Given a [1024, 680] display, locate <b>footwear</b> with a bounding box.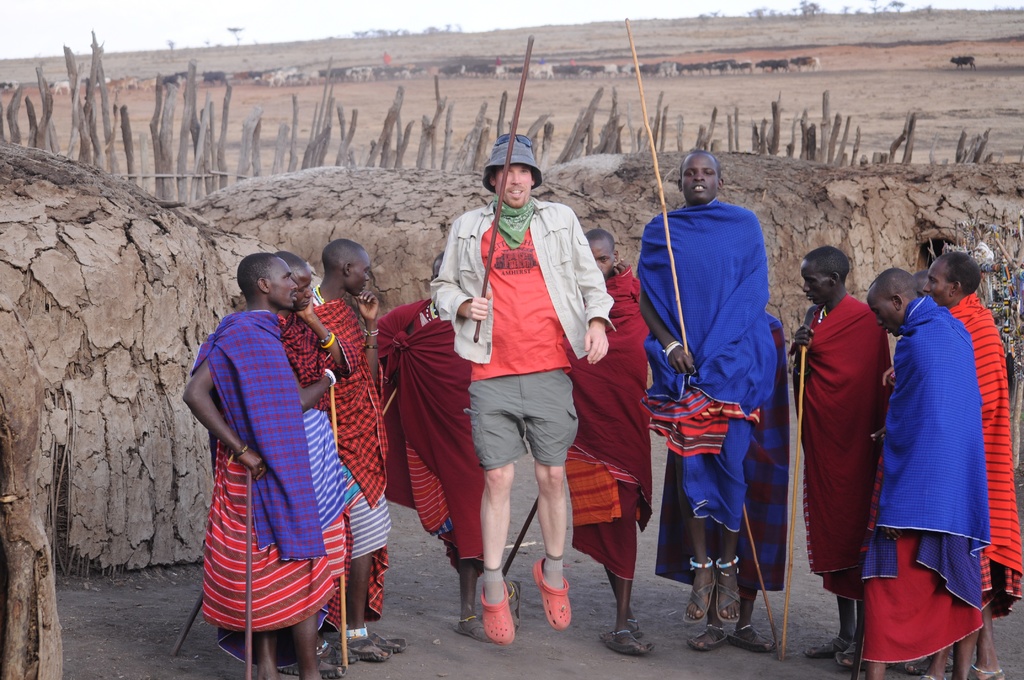
Located: {"x1": 838, "y1": 639, "x2": 868, "y2": 661}.
